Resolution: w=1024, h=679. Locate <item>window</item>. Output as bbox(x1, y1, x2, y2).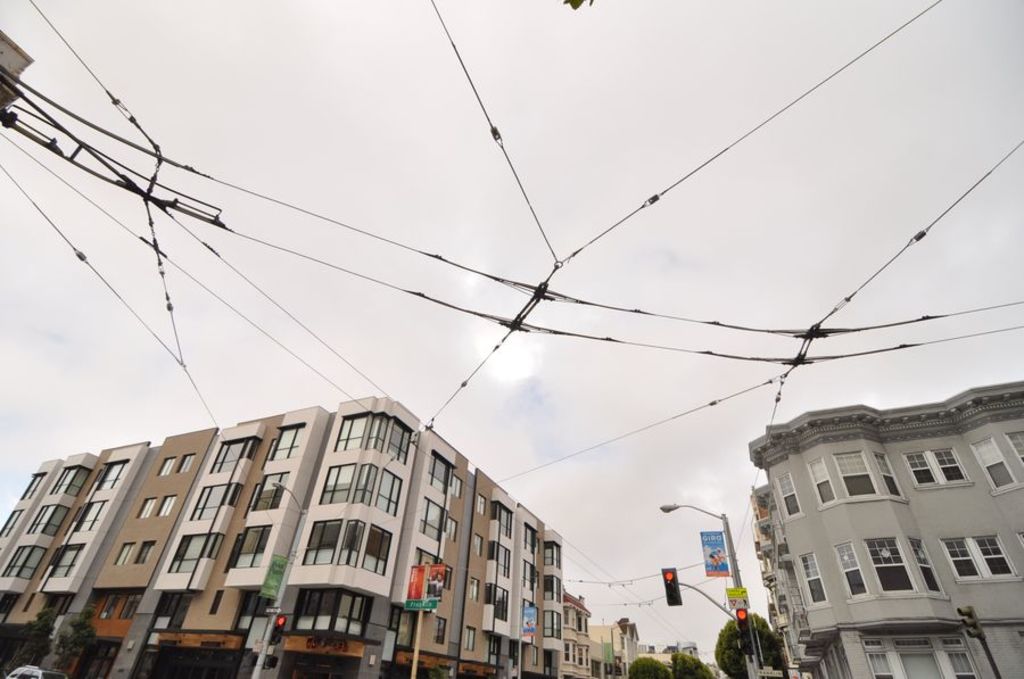
bbox(487, 587, 506, 623).
